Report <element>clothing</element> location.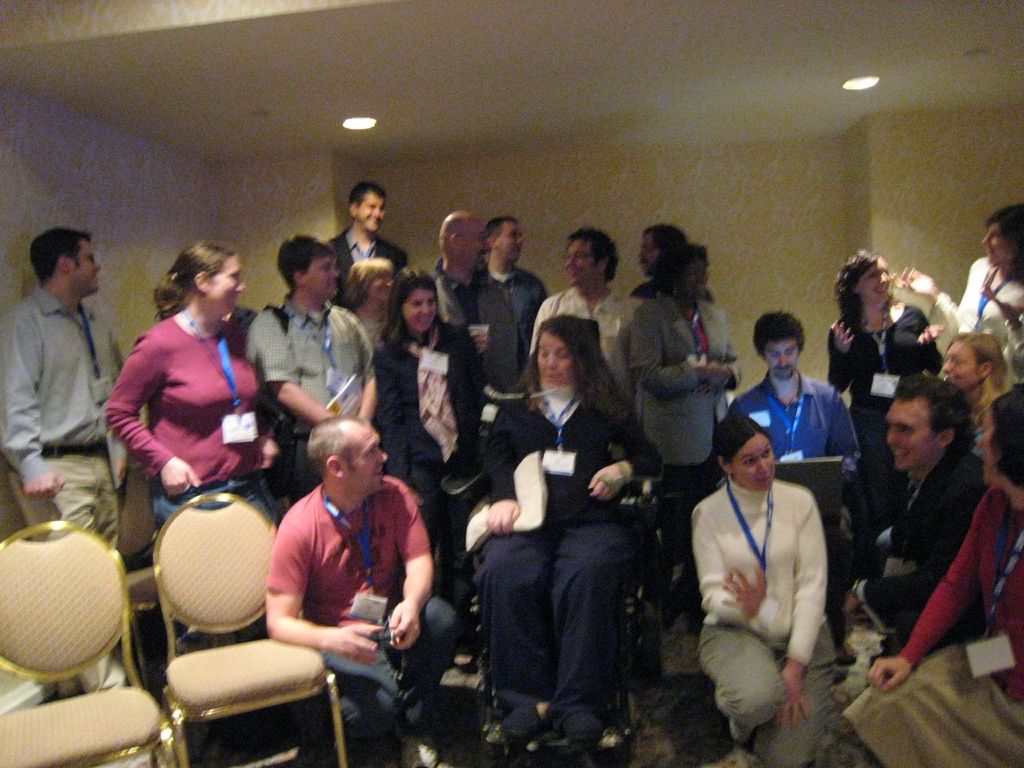
Report: x1=374 y1=330 x2=486 y2=650.
